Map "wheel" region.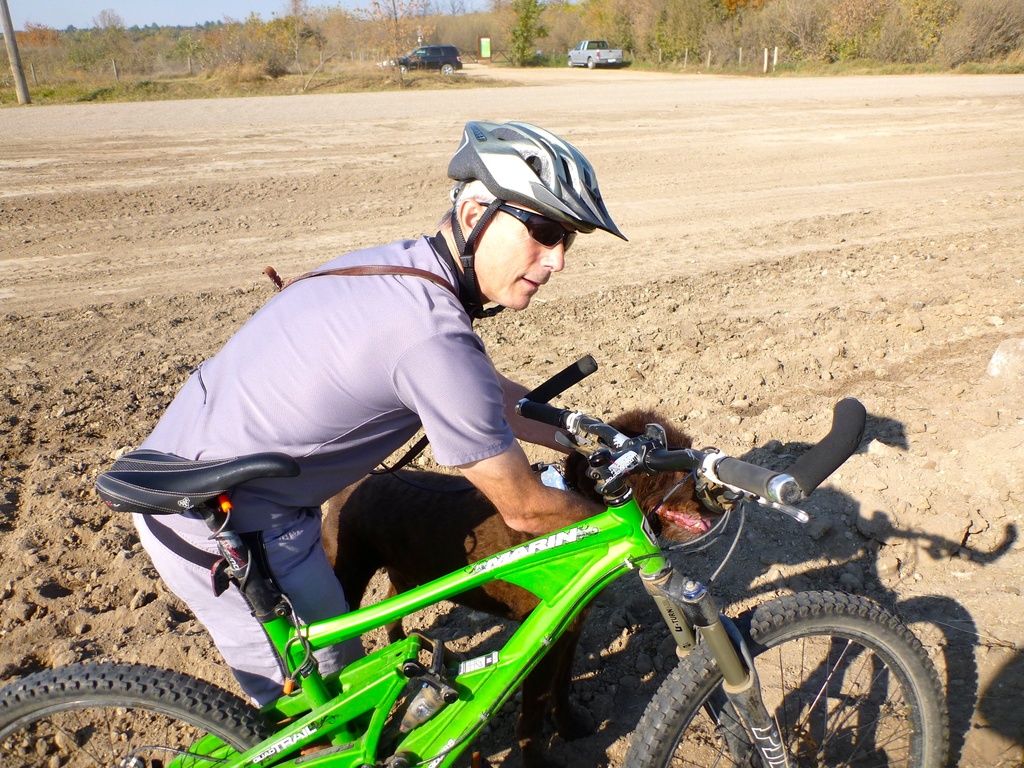
Mapped to 440 63 455 76.
